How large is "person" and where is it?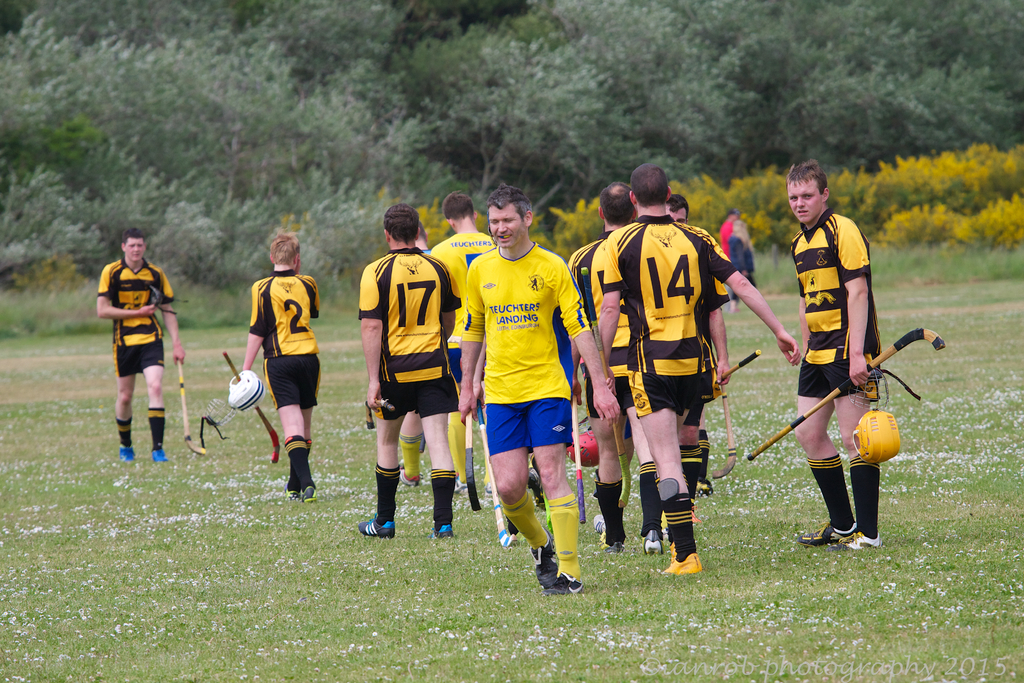
Bounding box: {"left": 792, "top": 157, "right": 882, "bottom": 548}.
